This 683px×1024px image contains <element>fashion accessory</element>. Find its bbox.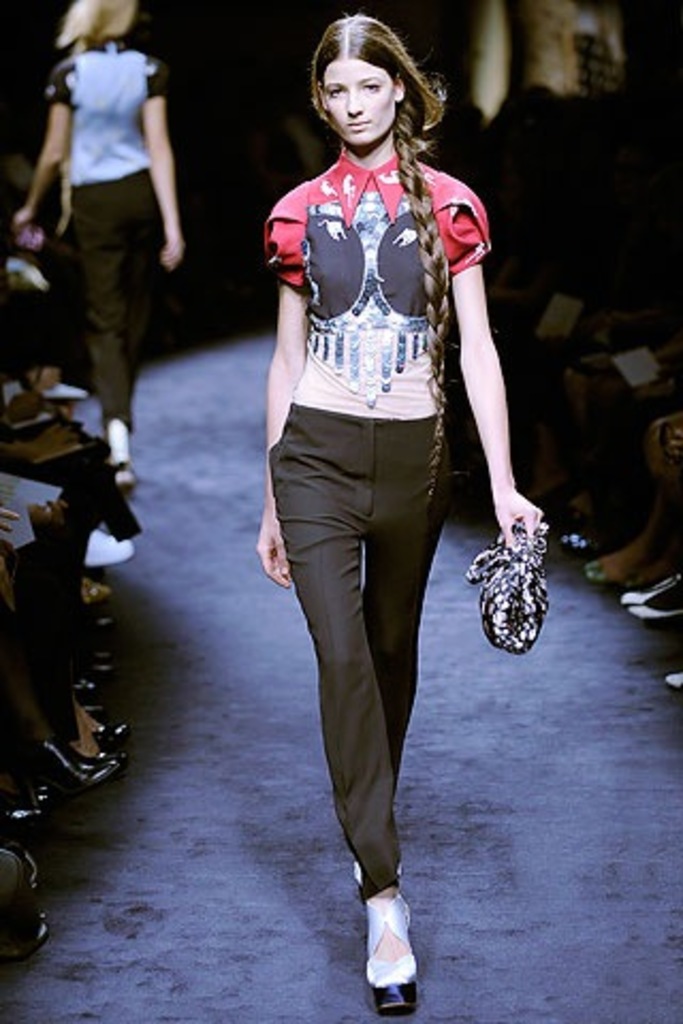
(350, 858, 401, 887).
